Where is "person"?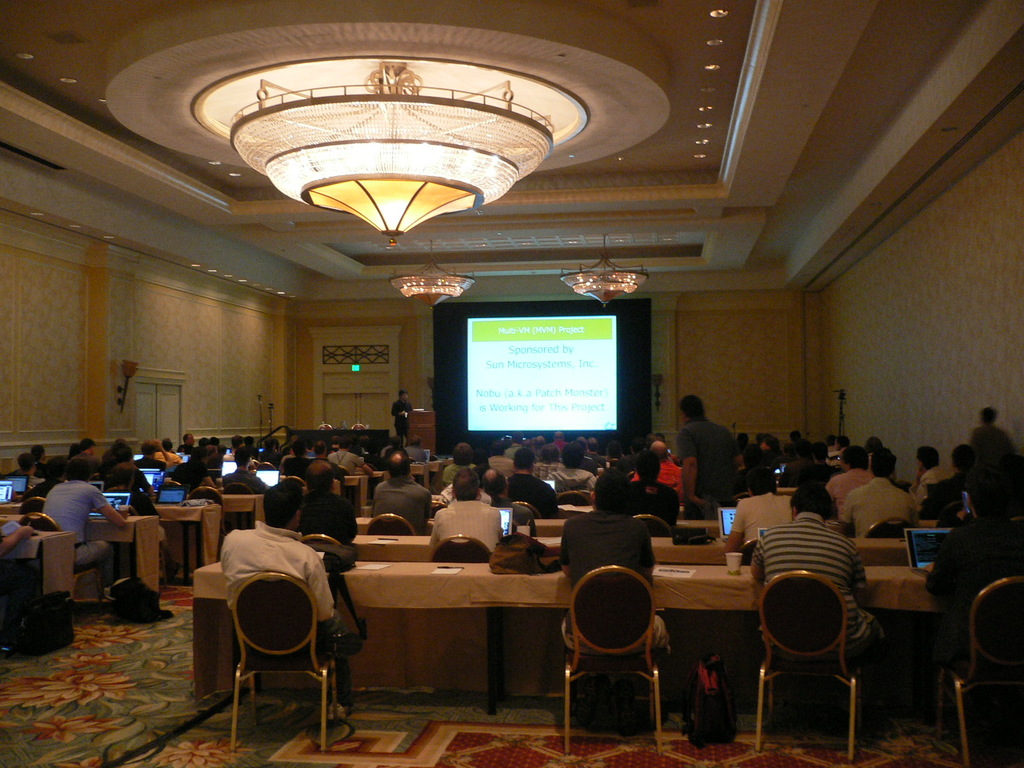
bbox(483, 463, 534, 535).
